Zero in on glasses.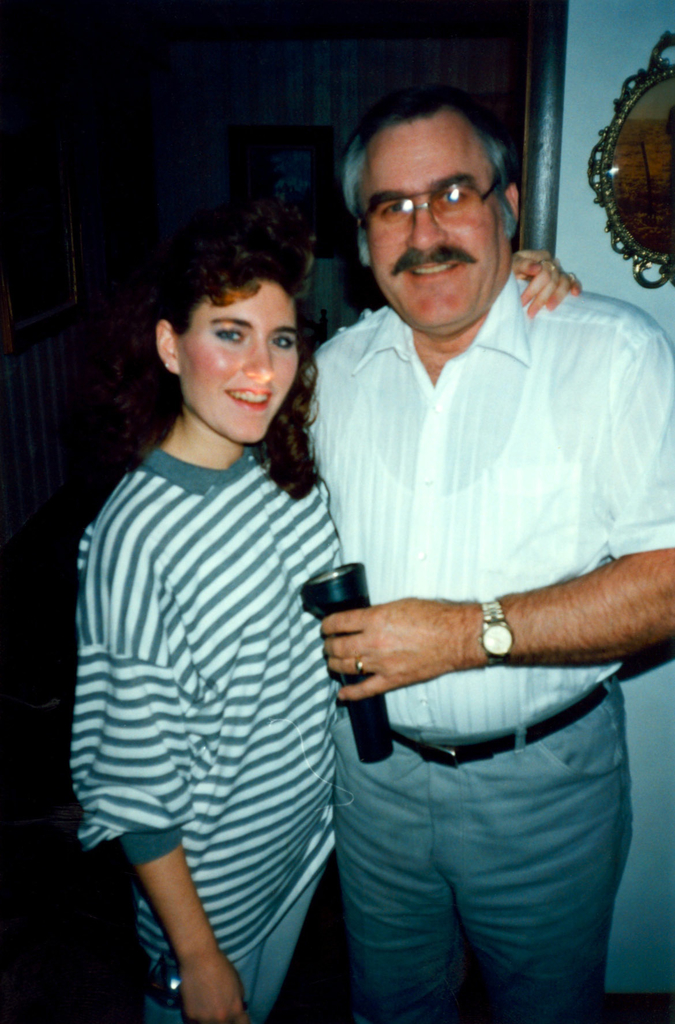
Zeroed in: bbox=[362, 167, 511, 221].
